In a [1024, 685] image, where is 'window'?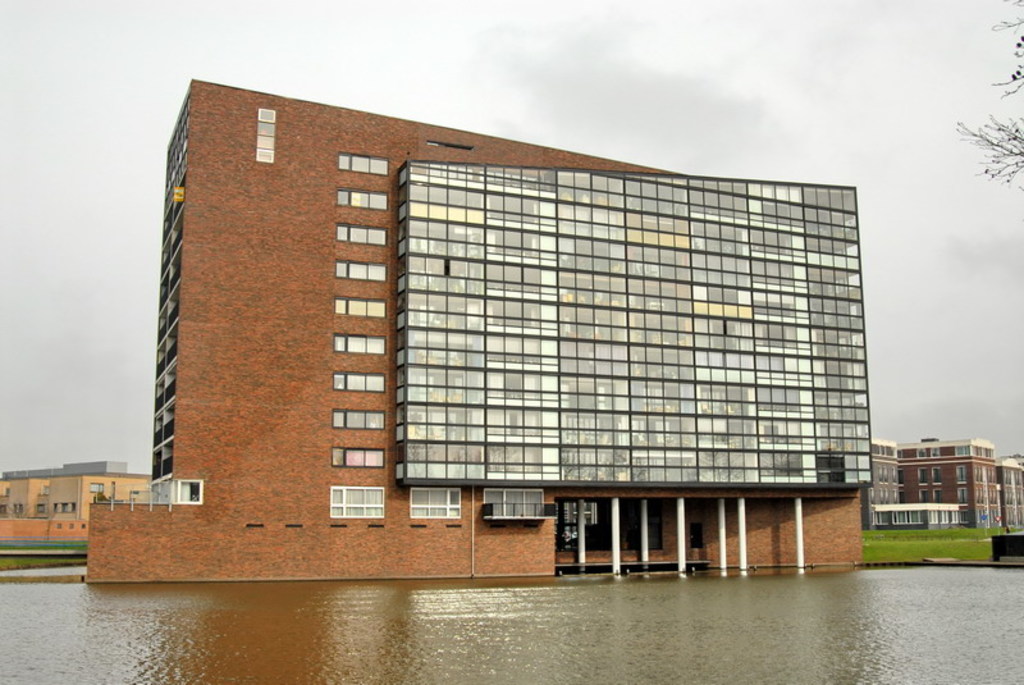
bbox(255, 109, 274, 164).
